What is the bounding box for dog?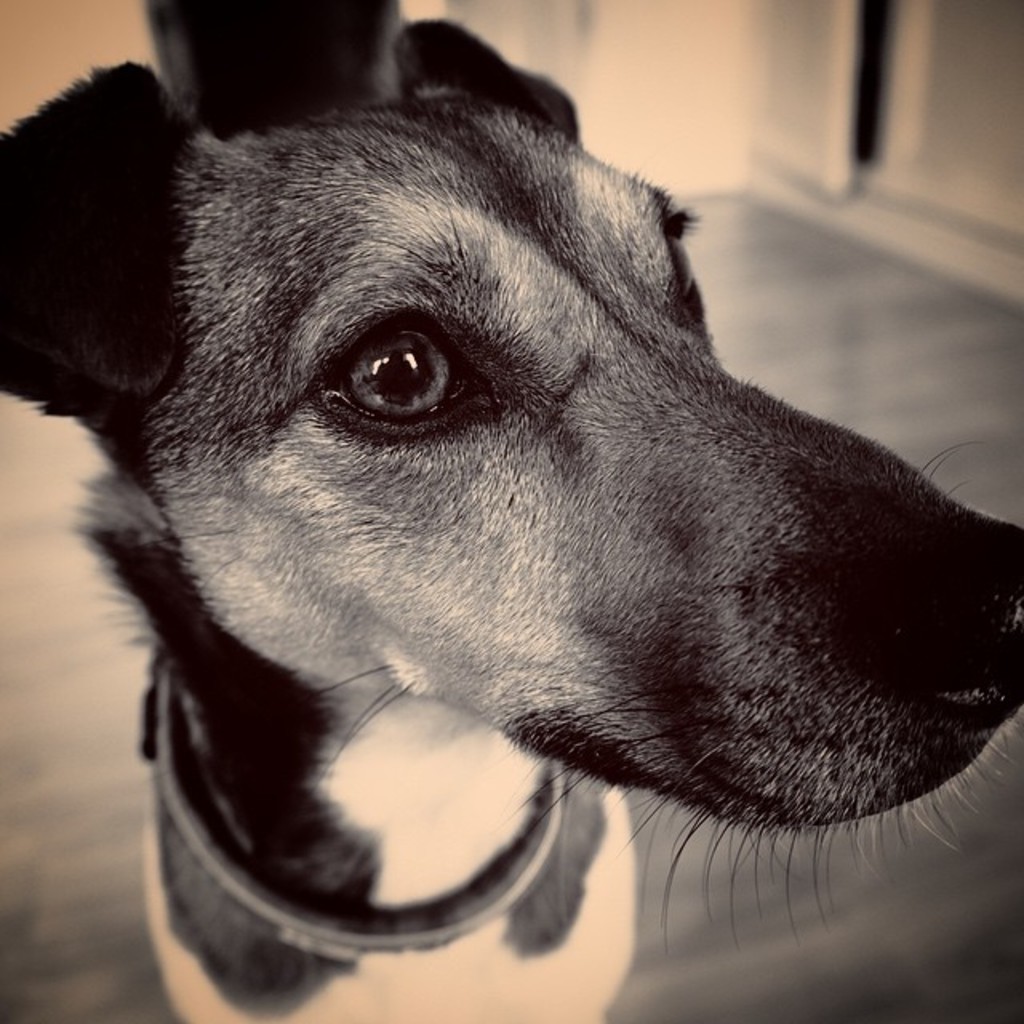
<bbox>0, 0, 1022, 1011</bbox>.
